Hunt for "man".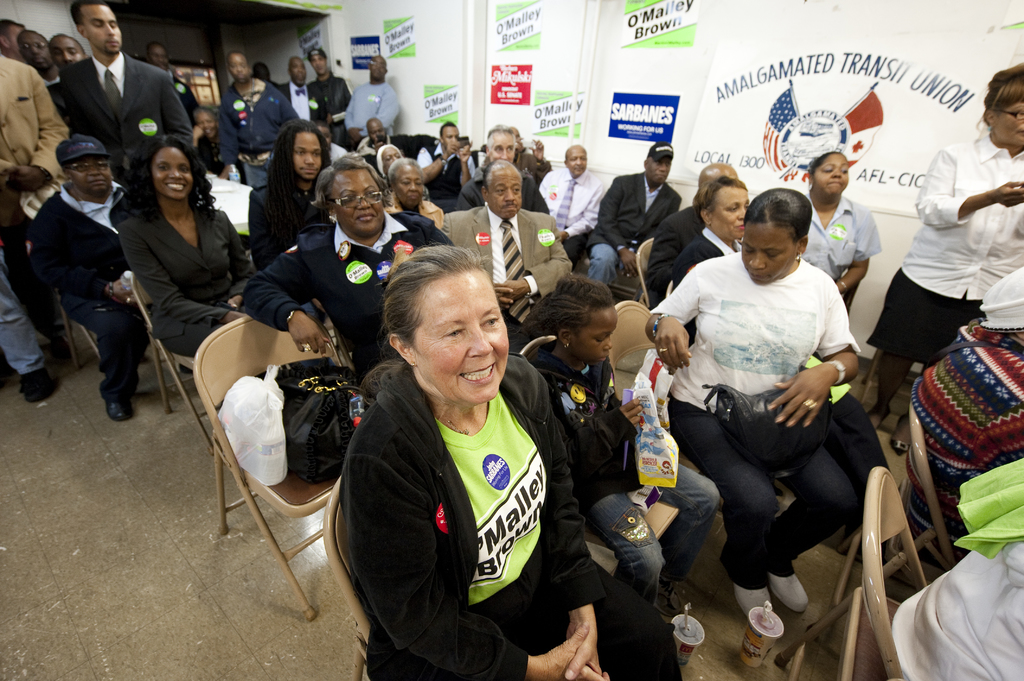
Hunted down at bbox=[220, 53, 303, 192].
